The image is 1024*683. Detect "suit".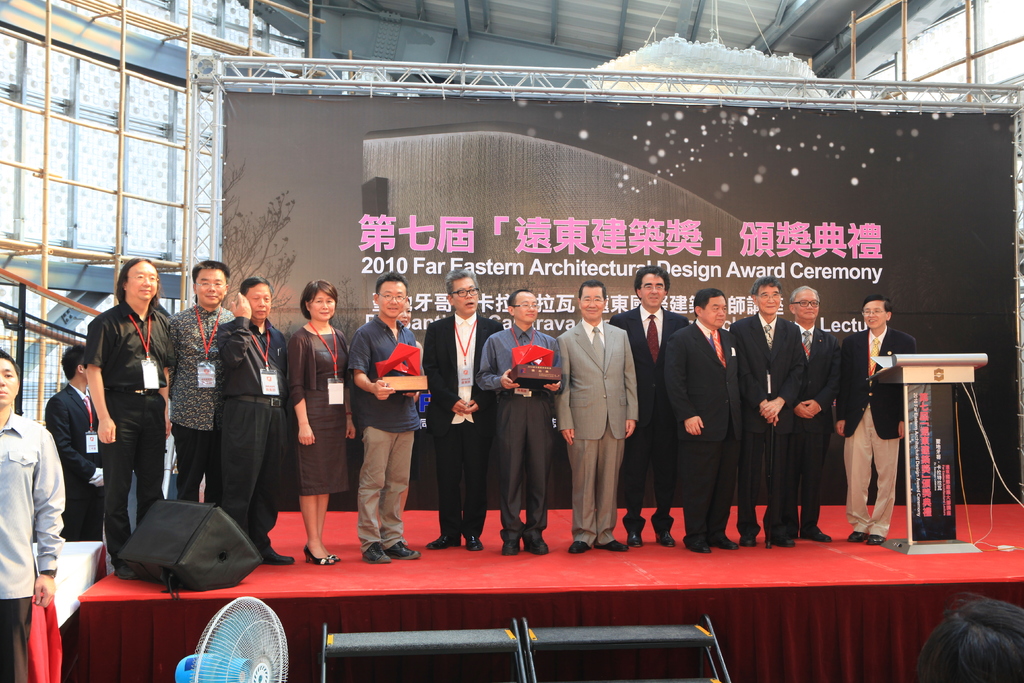
Detection: l=568, t=288, r=645, b=555.
